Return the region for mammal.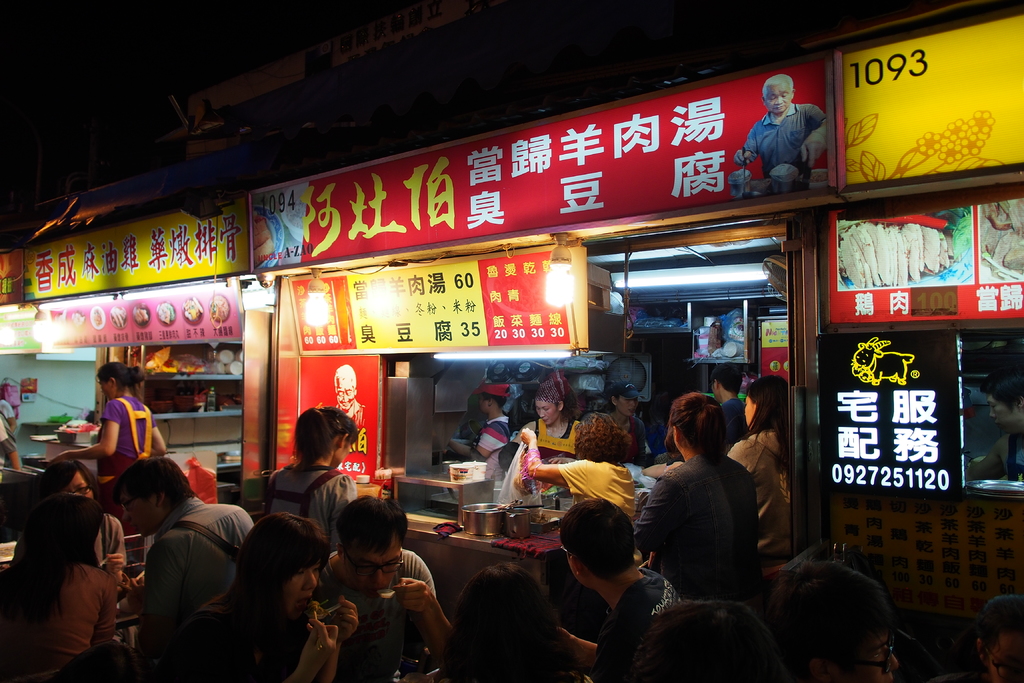
{"x1": 706, "y1": 364, "x2": 753, "y2": 450}.
